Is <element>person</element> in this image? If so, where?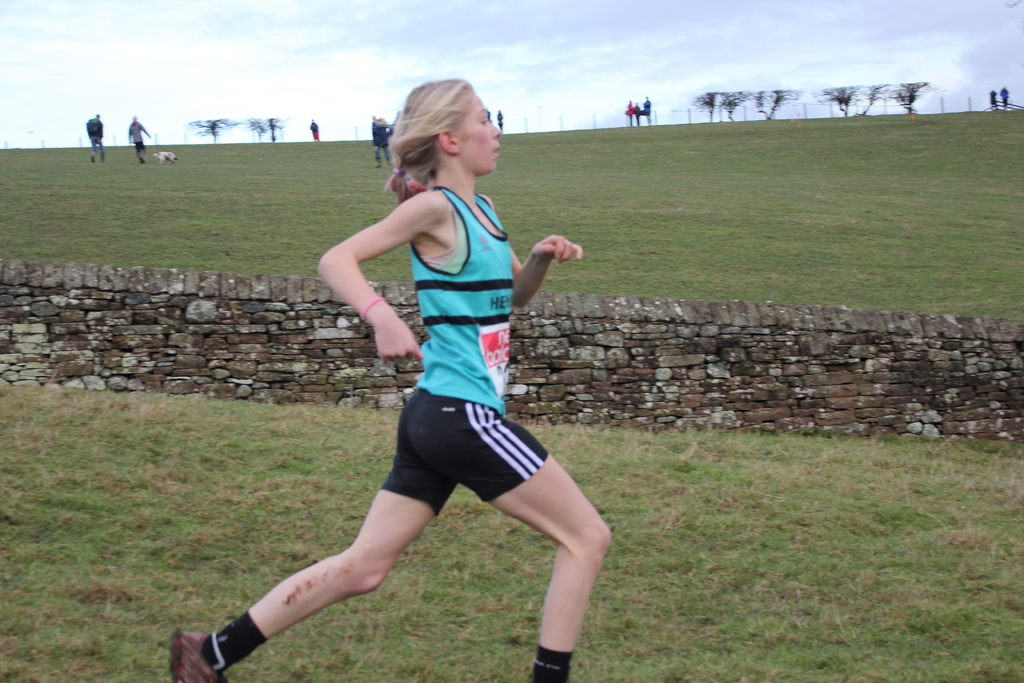
Yes, at {"x1": 643, "y1": 93, "x2": 656, "y2": 126}.
